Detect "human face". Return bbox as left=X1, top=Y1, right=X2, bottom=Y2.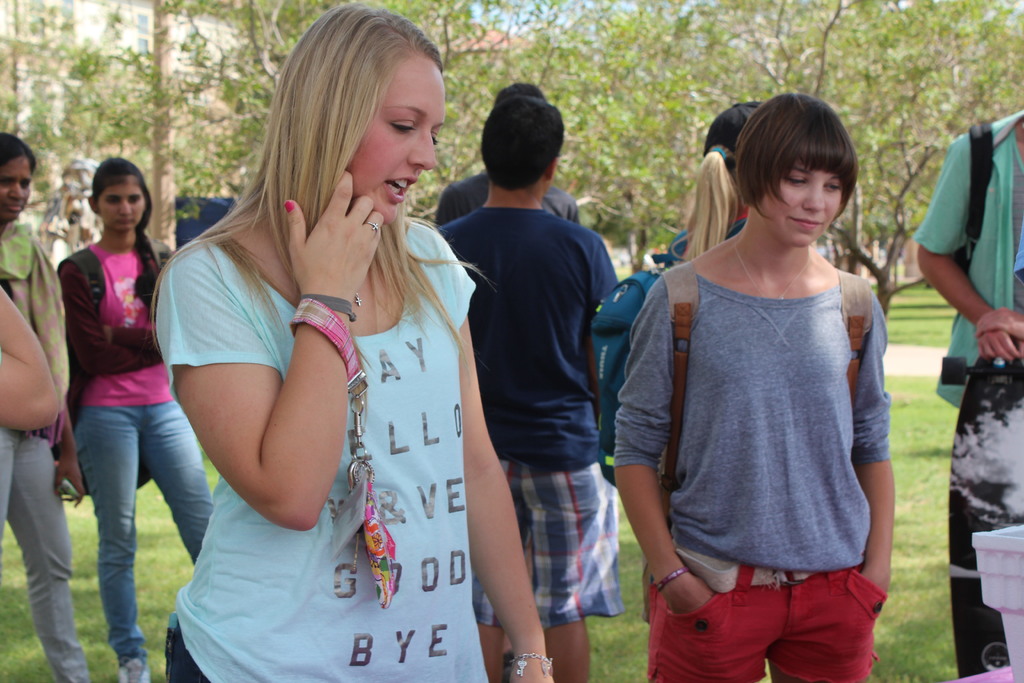
left=760, top=161, right=844, bottom=243.
